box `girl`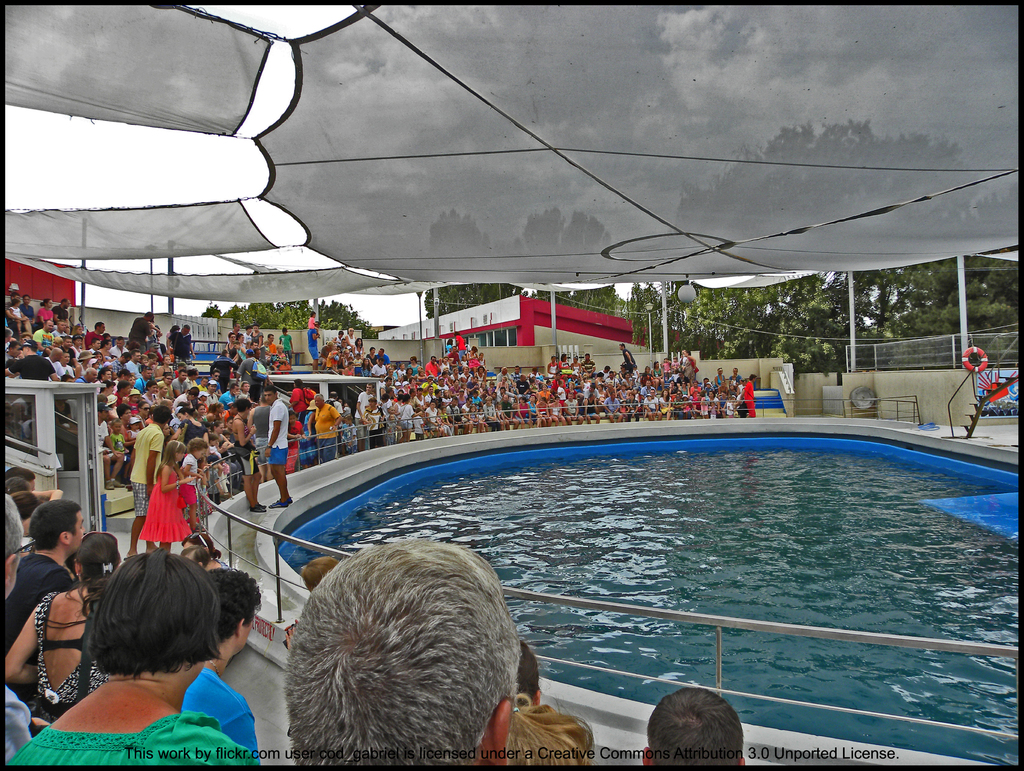
{"left": 468, "top": 405, "right": 479, "bottom": 428}
